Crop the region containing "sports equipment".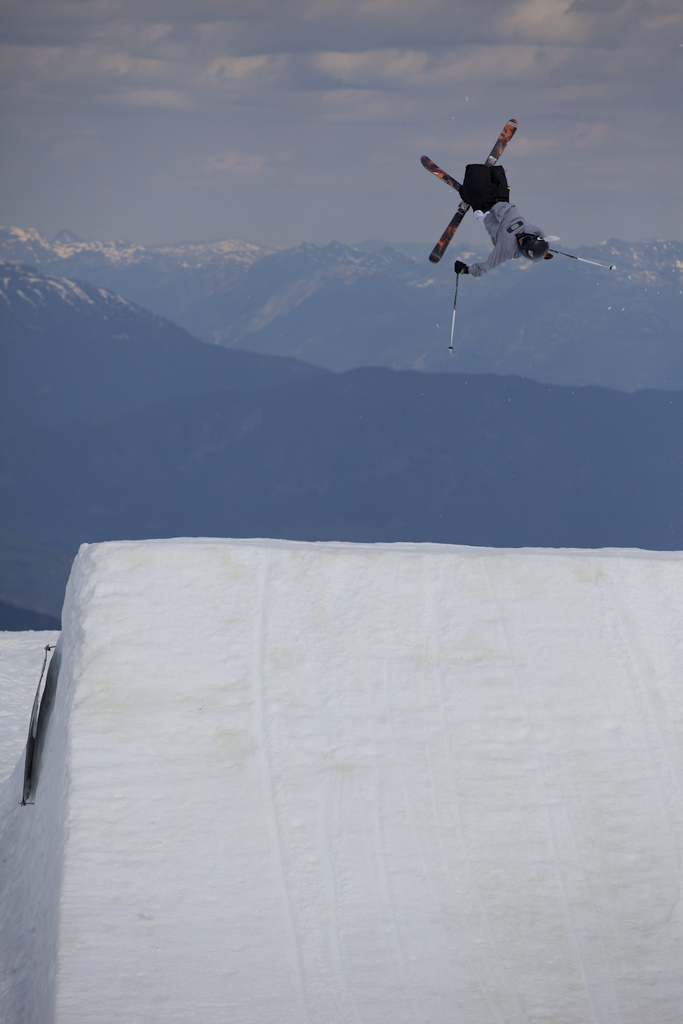
Crop region: (442, 256, 466, 358).
